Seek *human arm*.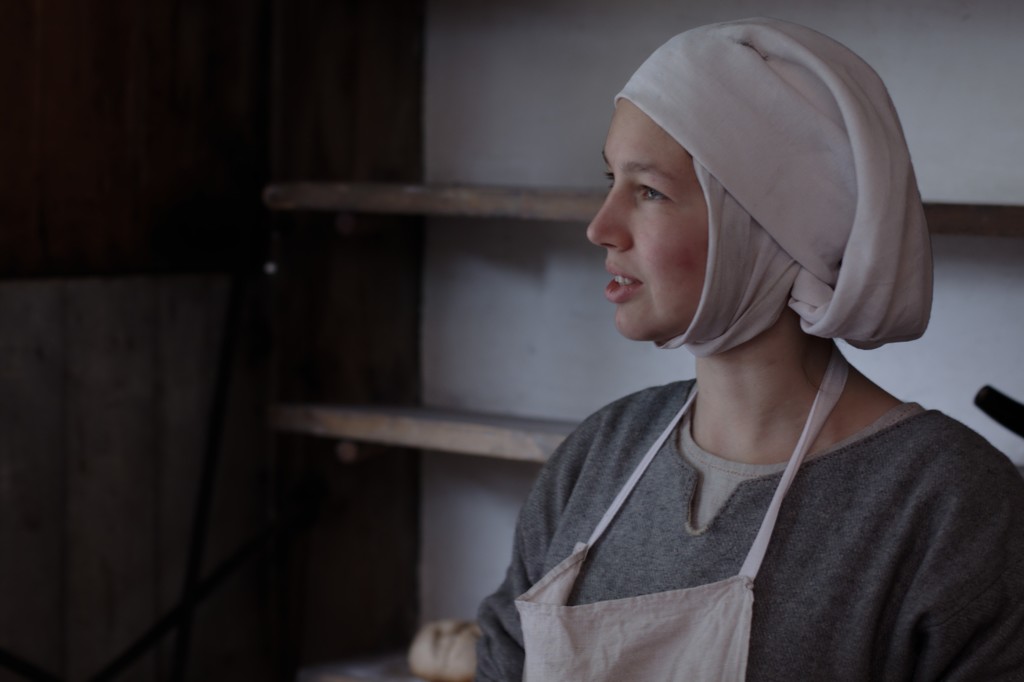
x1=451 y1=408 x2=633 y2=681.
